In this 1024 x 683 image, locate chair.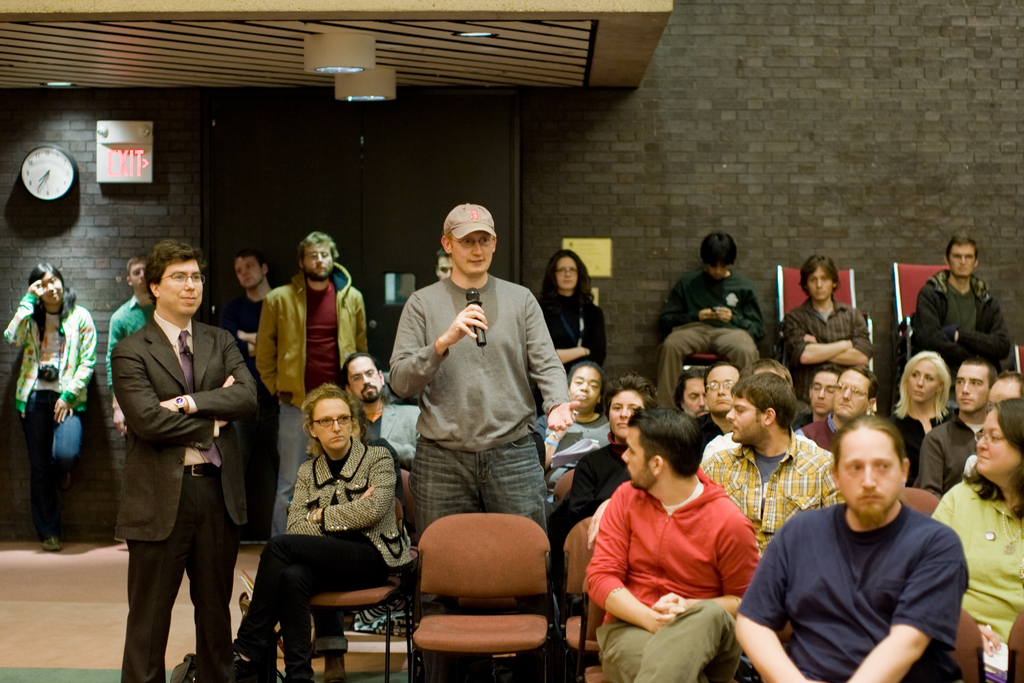
Bounding box: (left=900, top=486, right=945, bottom=520).
